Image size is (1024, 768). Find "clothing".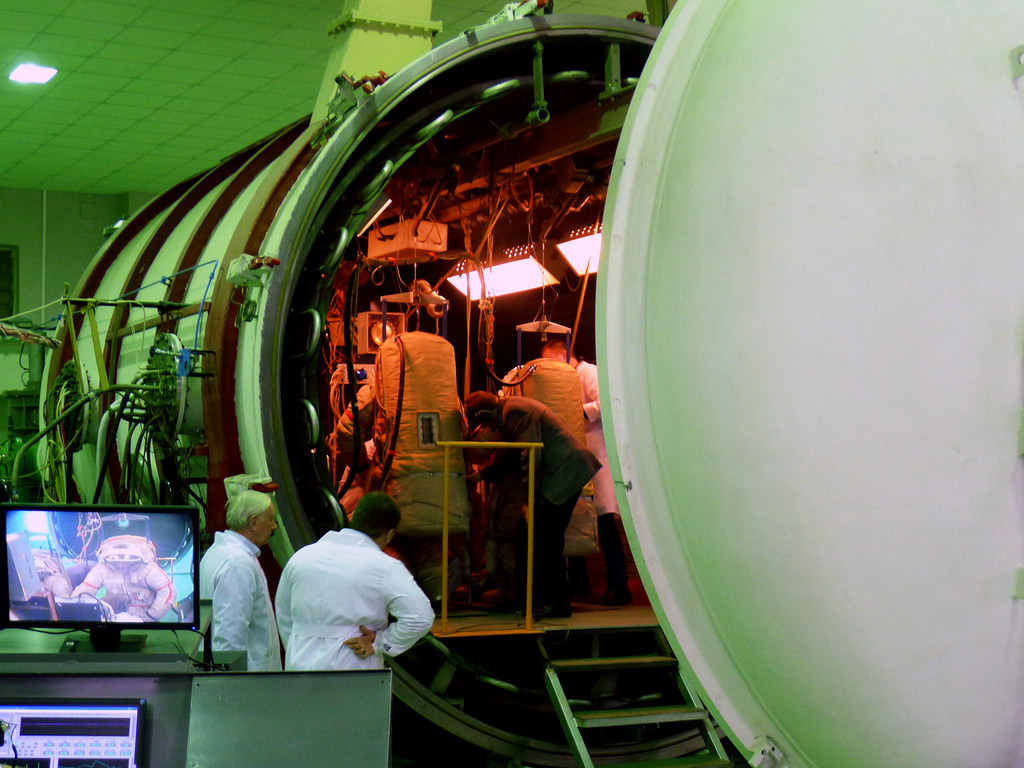
<bbox>574, 361, 621, 593</bbox>.
